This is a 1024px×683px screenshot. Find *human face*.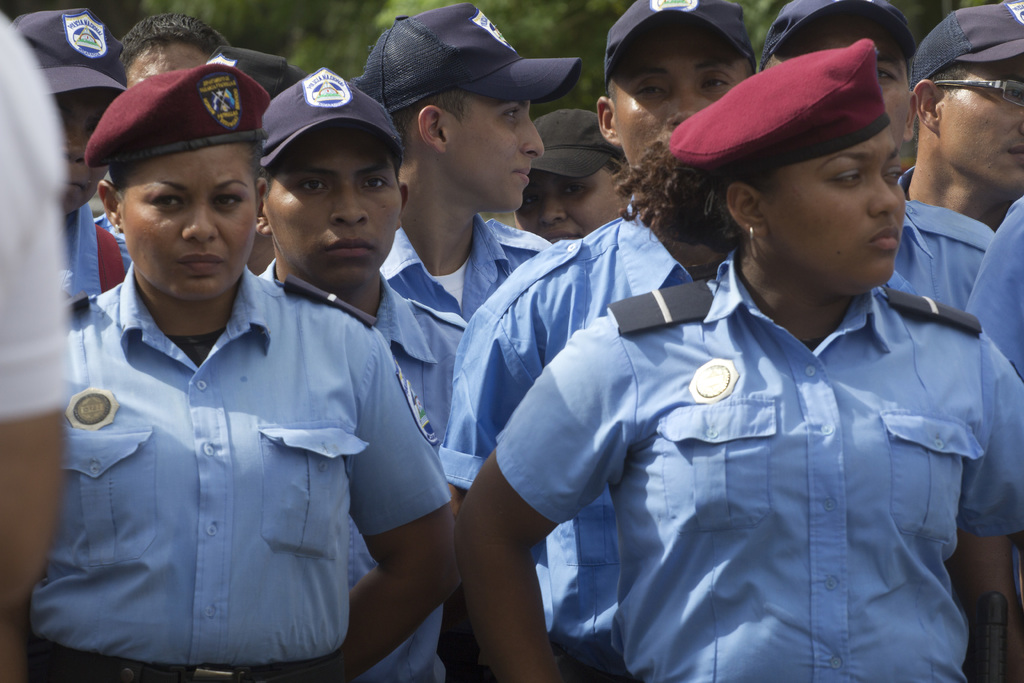
Bounding box: crop(940, 56, 1023, 192).
